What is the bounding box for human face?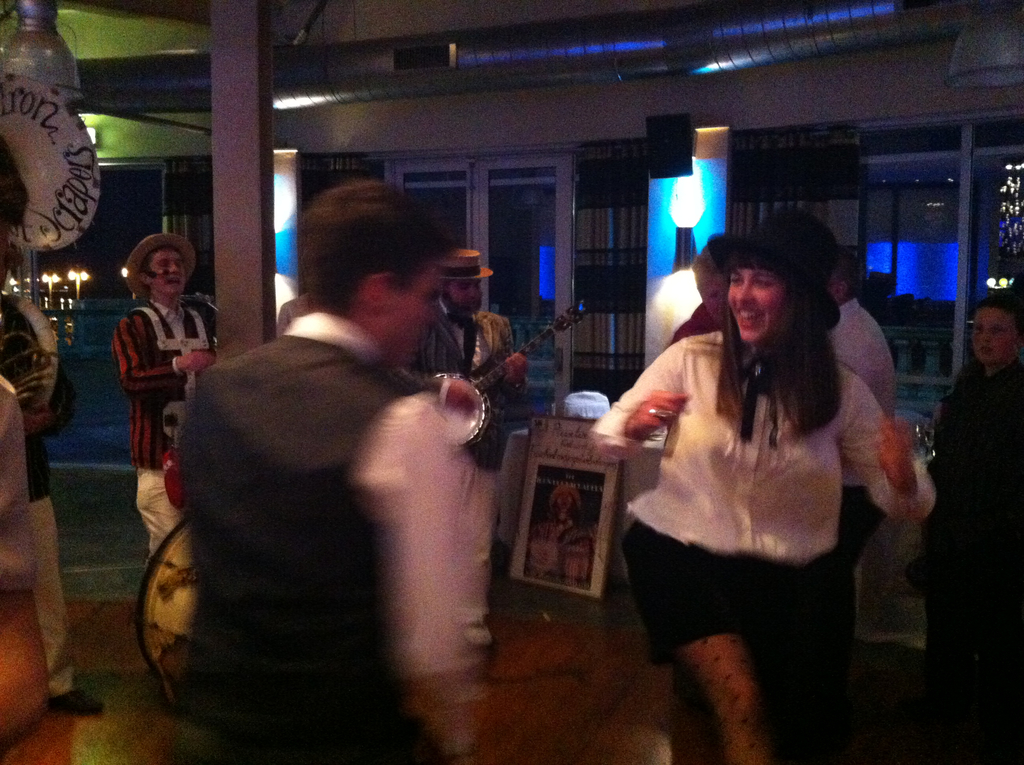
(737,261,785,344).
